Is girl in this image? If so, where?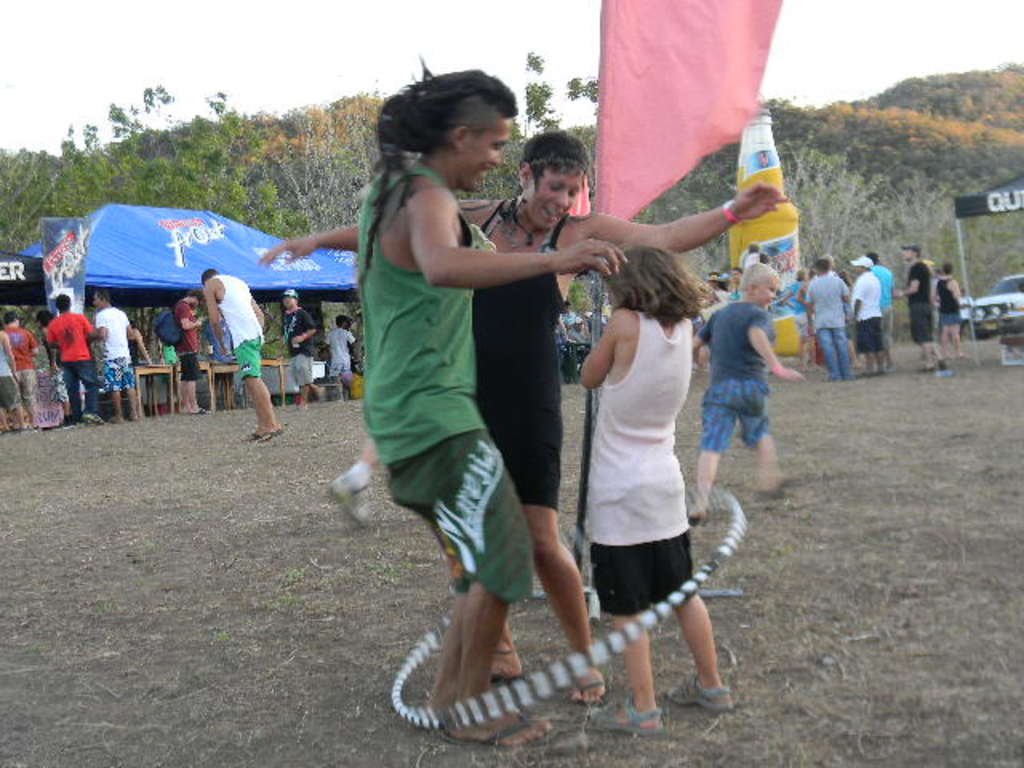
Yes, at [574, 238, 722, 734].
